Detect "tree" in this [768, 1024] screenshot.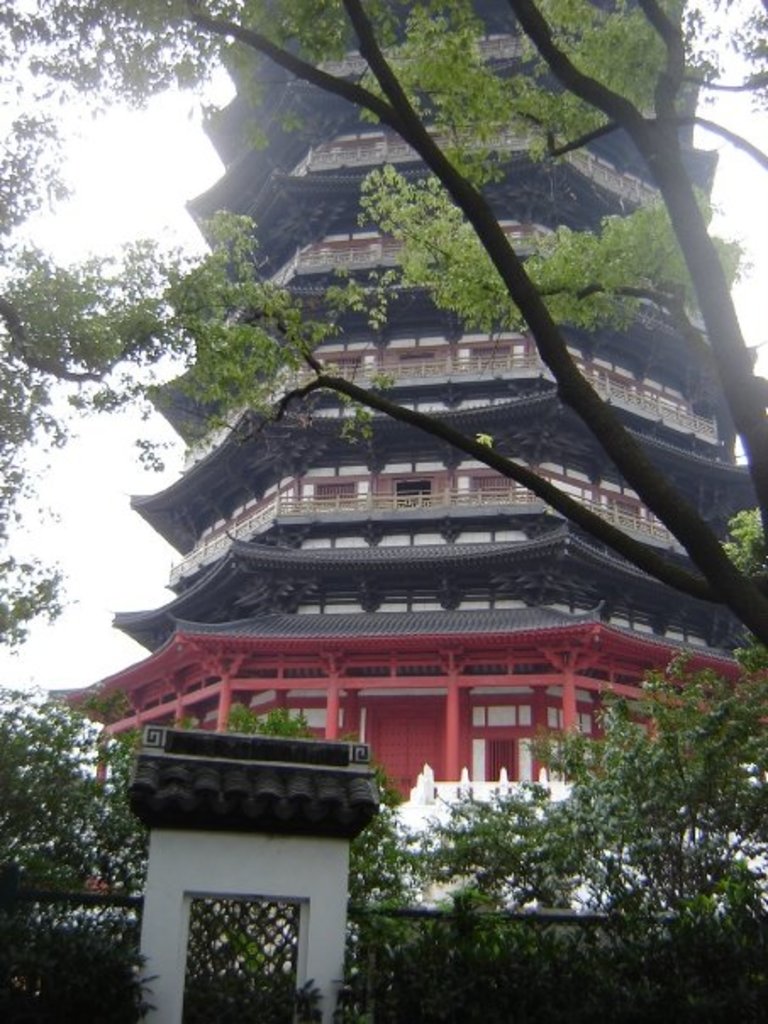
Detection: bbox=(405, 659, 766, 1022).
